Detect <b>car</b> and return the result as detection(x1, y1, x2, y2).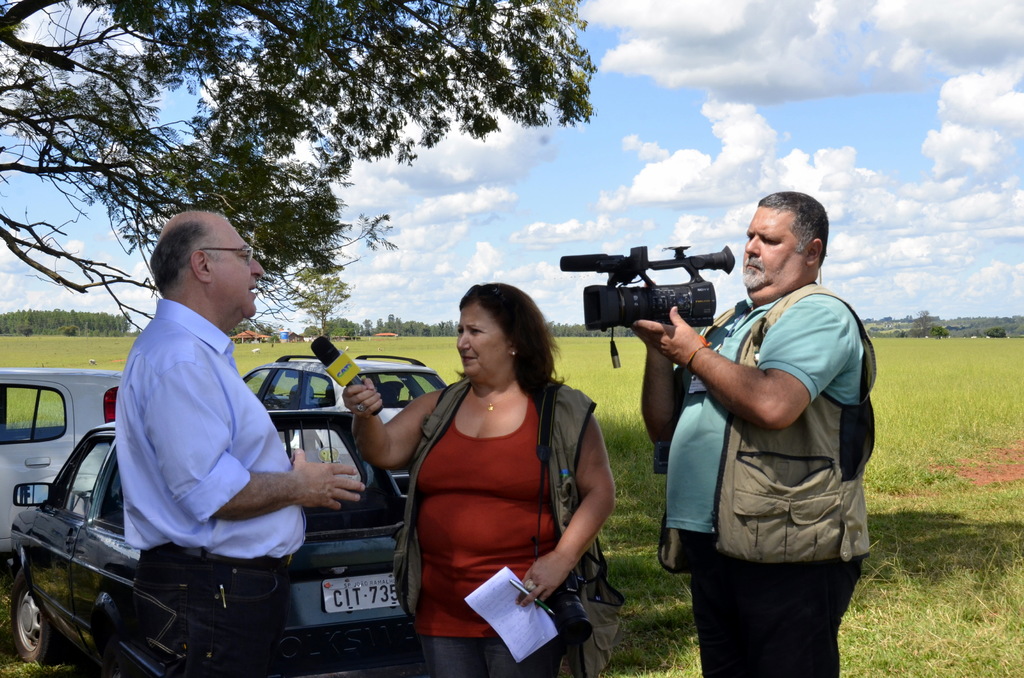
detection(237, 353, 450, 416).
